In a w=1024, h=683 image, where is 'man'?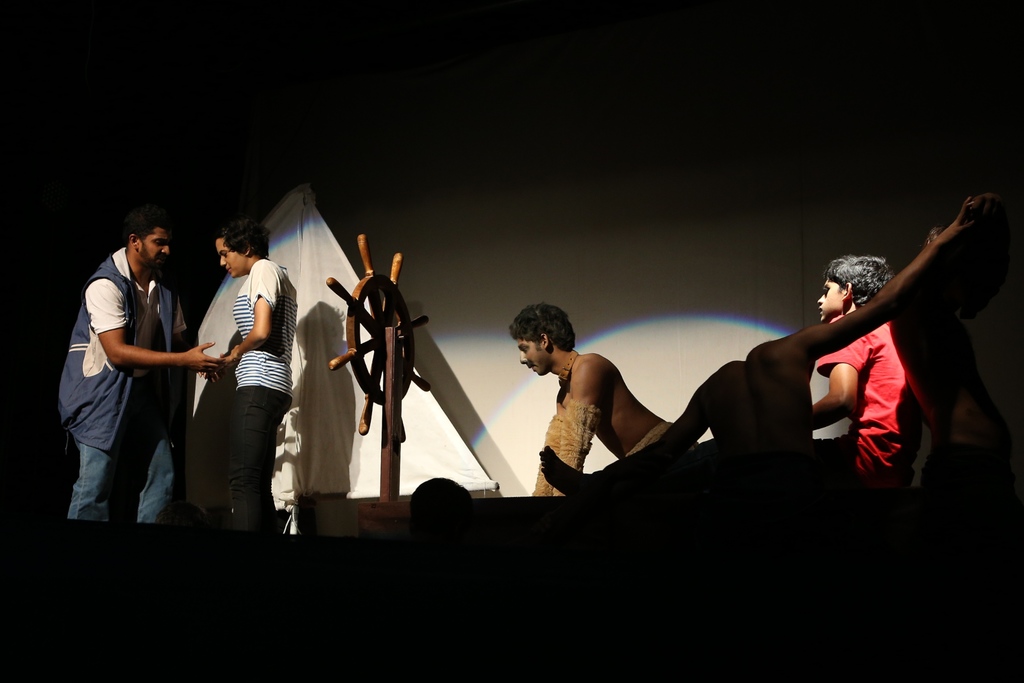
[left=513, top=299, right=695, bottom=500].
